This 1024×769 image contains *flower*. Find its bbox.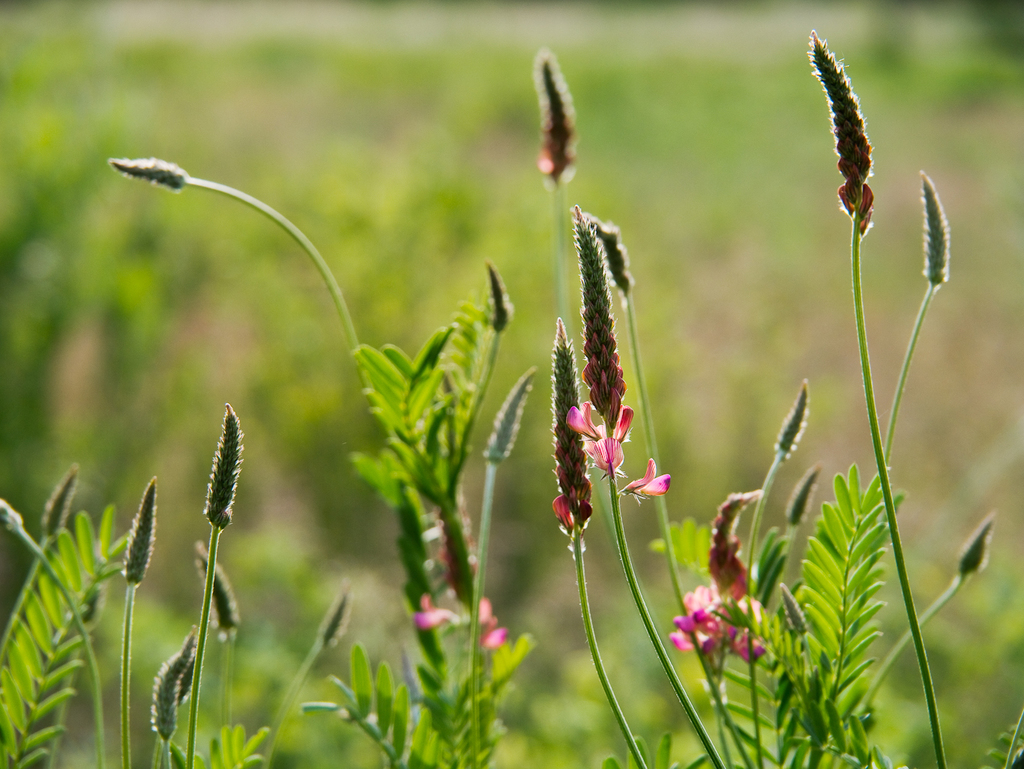
666,576,765,668.
